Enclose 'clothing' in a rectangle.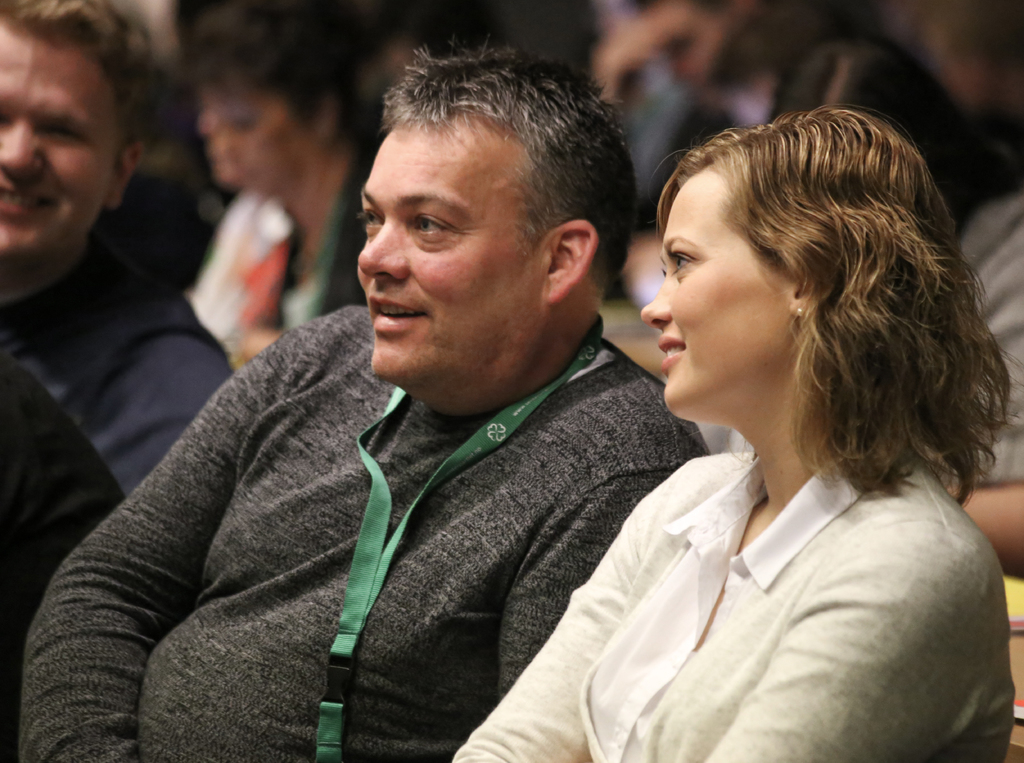
(left=0, top=255, right=236, bottom=499).
